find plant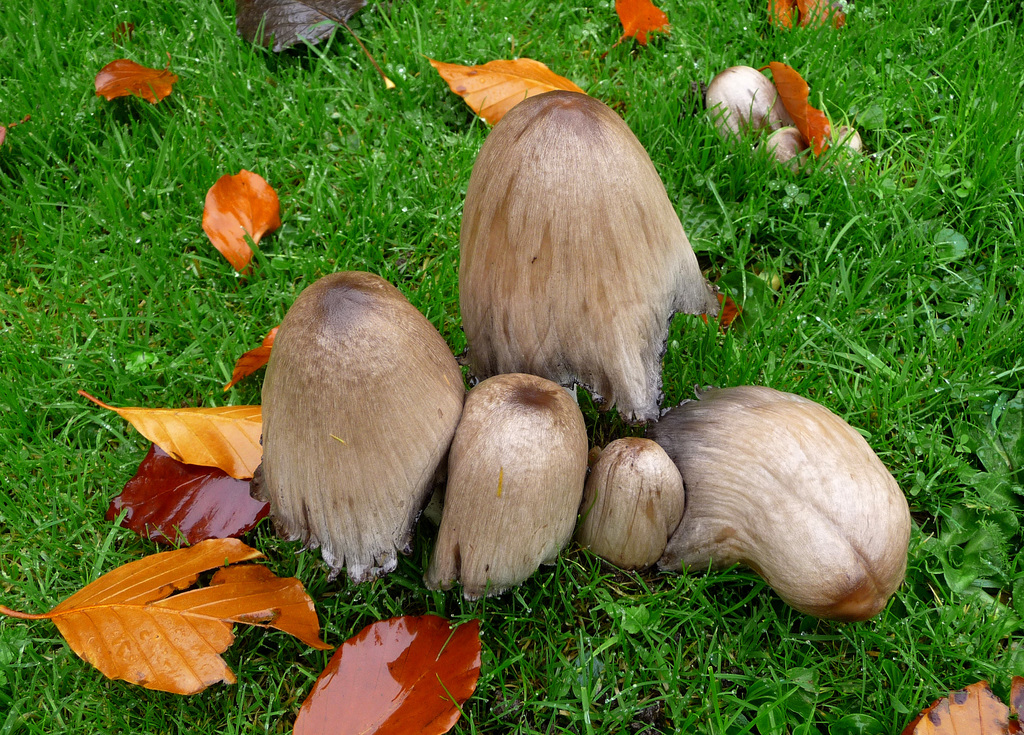
[0, 0, 1023, 734]
